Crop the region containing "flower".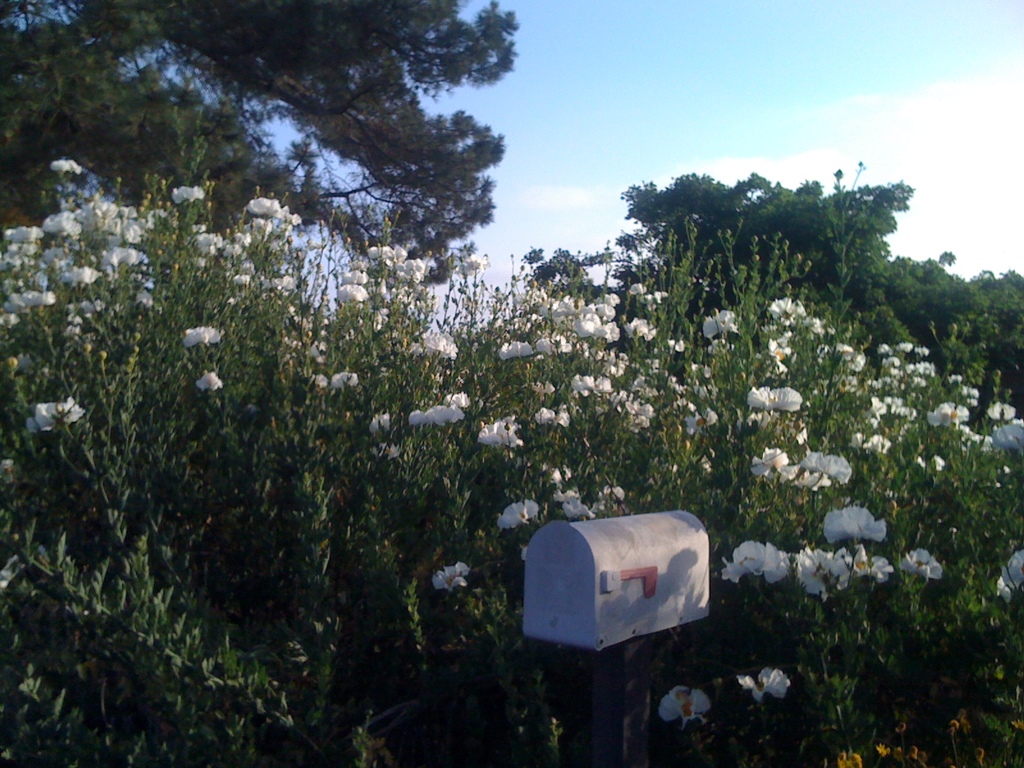
Crop region: 723 538 788 584.
